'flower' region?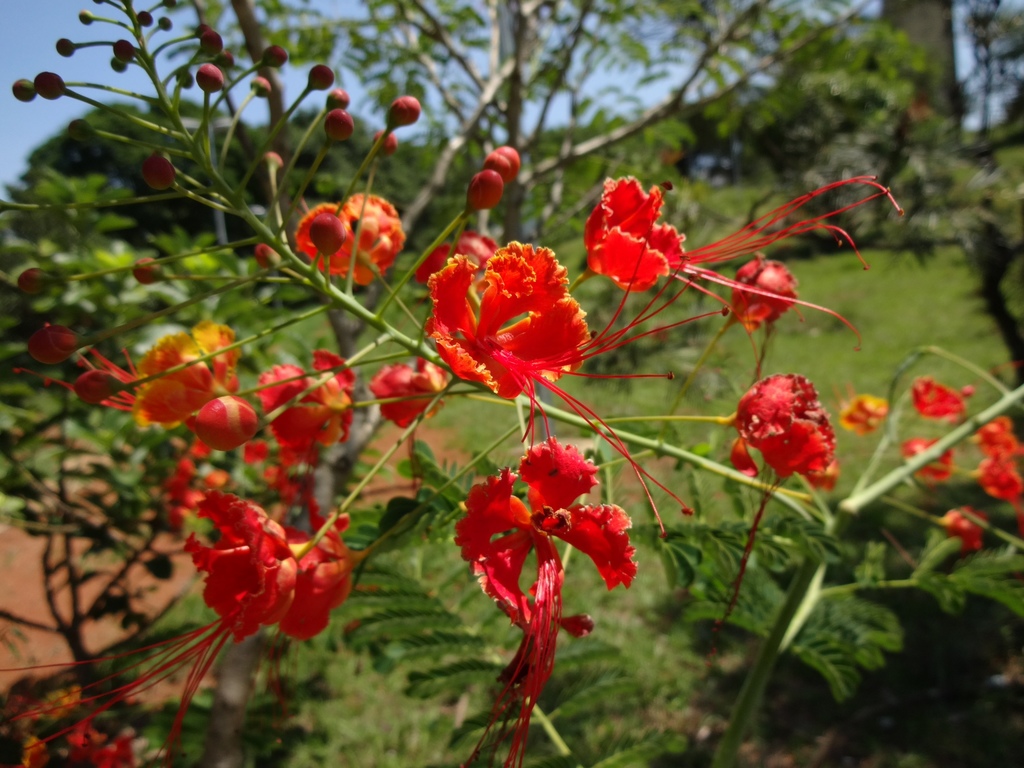
160/0/177/6
